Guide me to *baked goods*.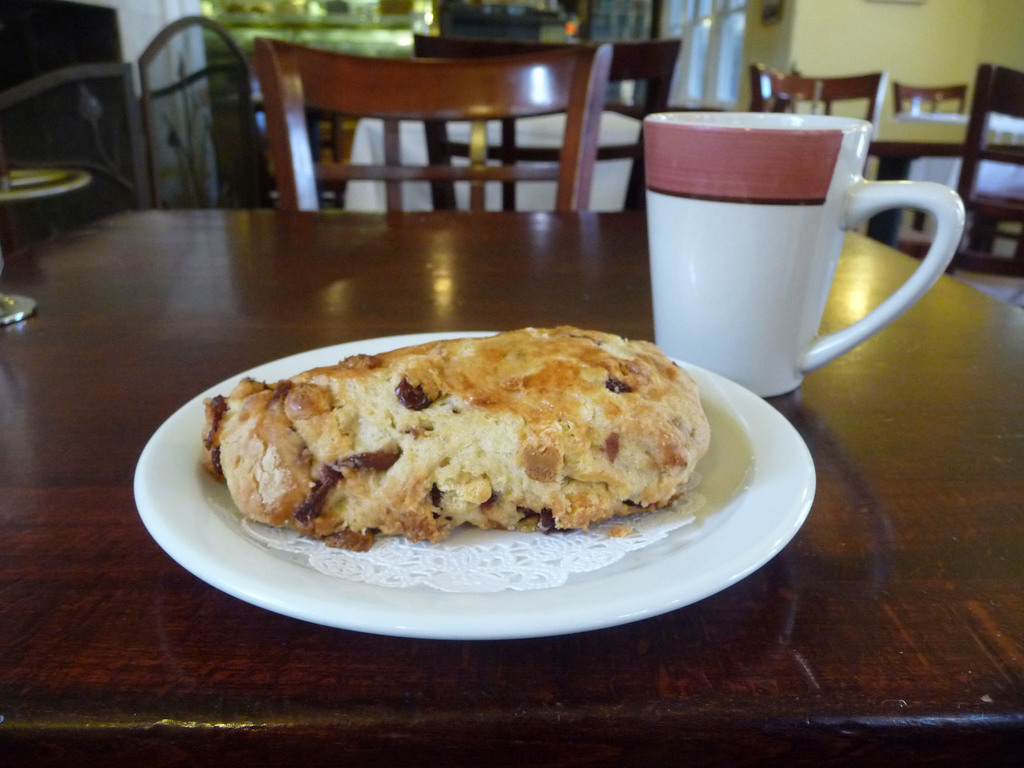
Guidance: [x1=205, y1=323, x2=706, y2=553].
